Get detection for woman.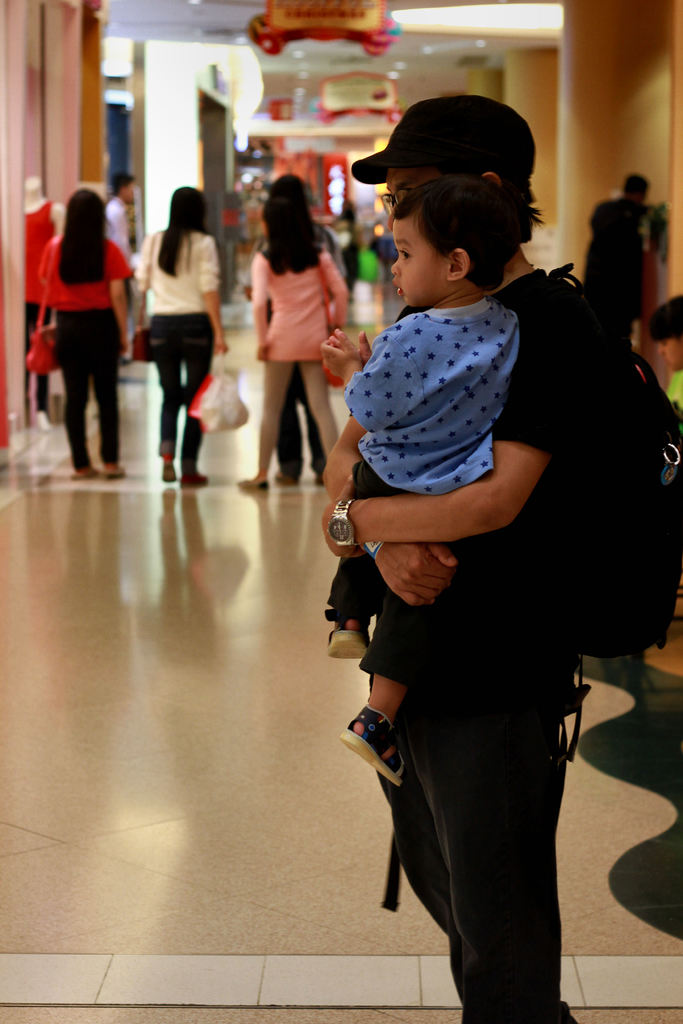
Detection: rect(249, 171, 352, 490).
